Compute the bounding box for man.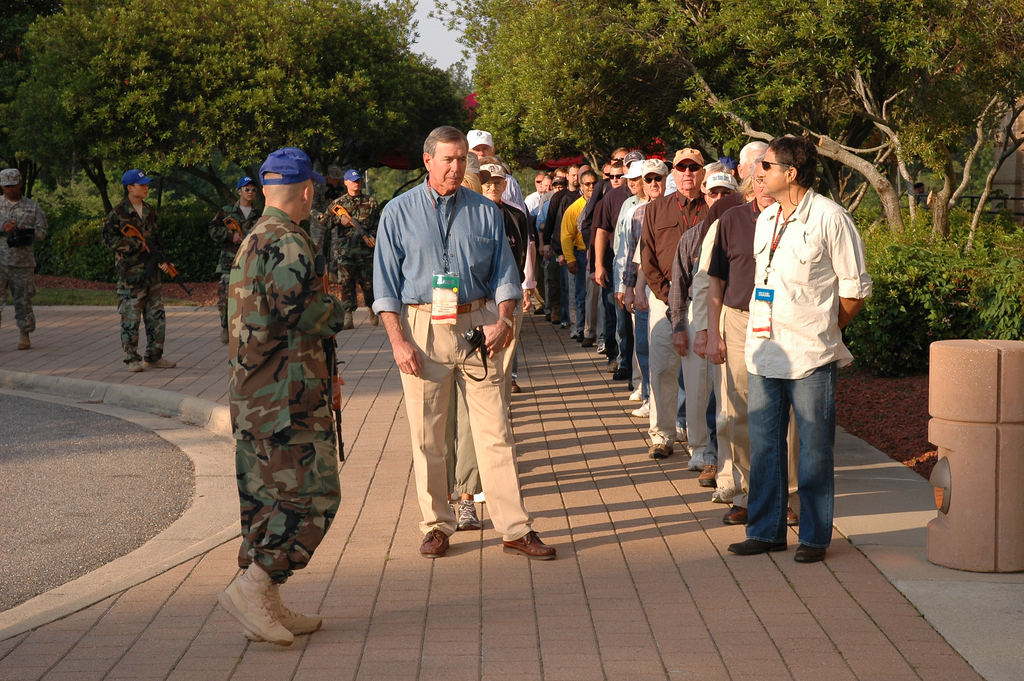
crop(307, 164, 342, 275).
